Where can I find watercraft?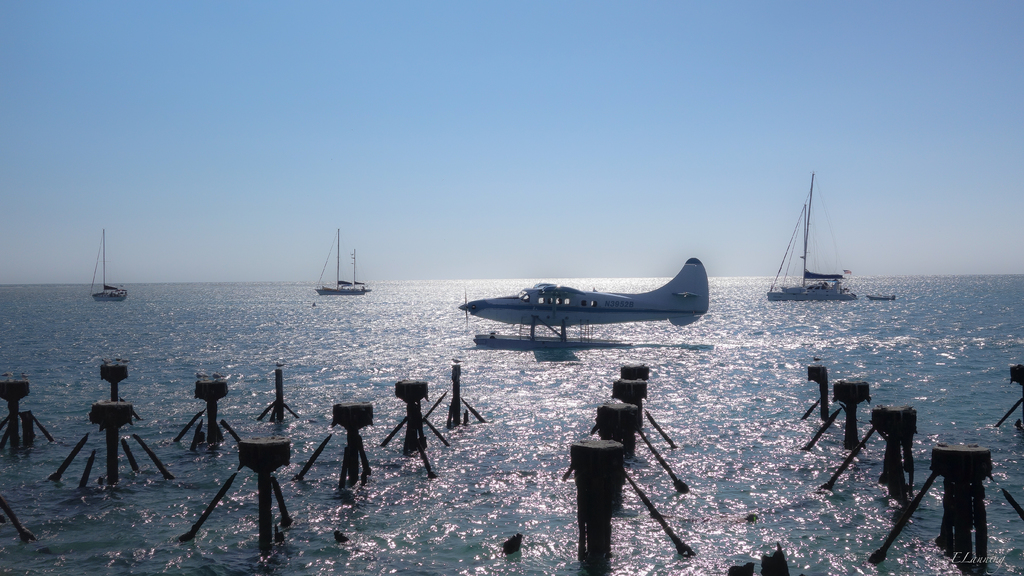
You can find it at pyautogui.locateOnScreen(760, 182, 875, 314).
